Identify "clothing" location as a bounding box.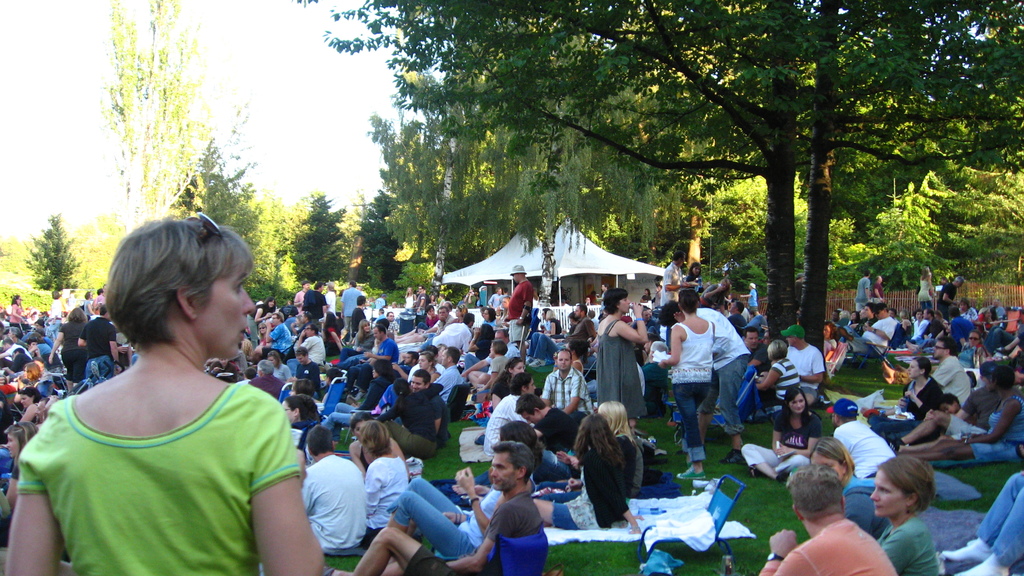
761/517/896/575.
